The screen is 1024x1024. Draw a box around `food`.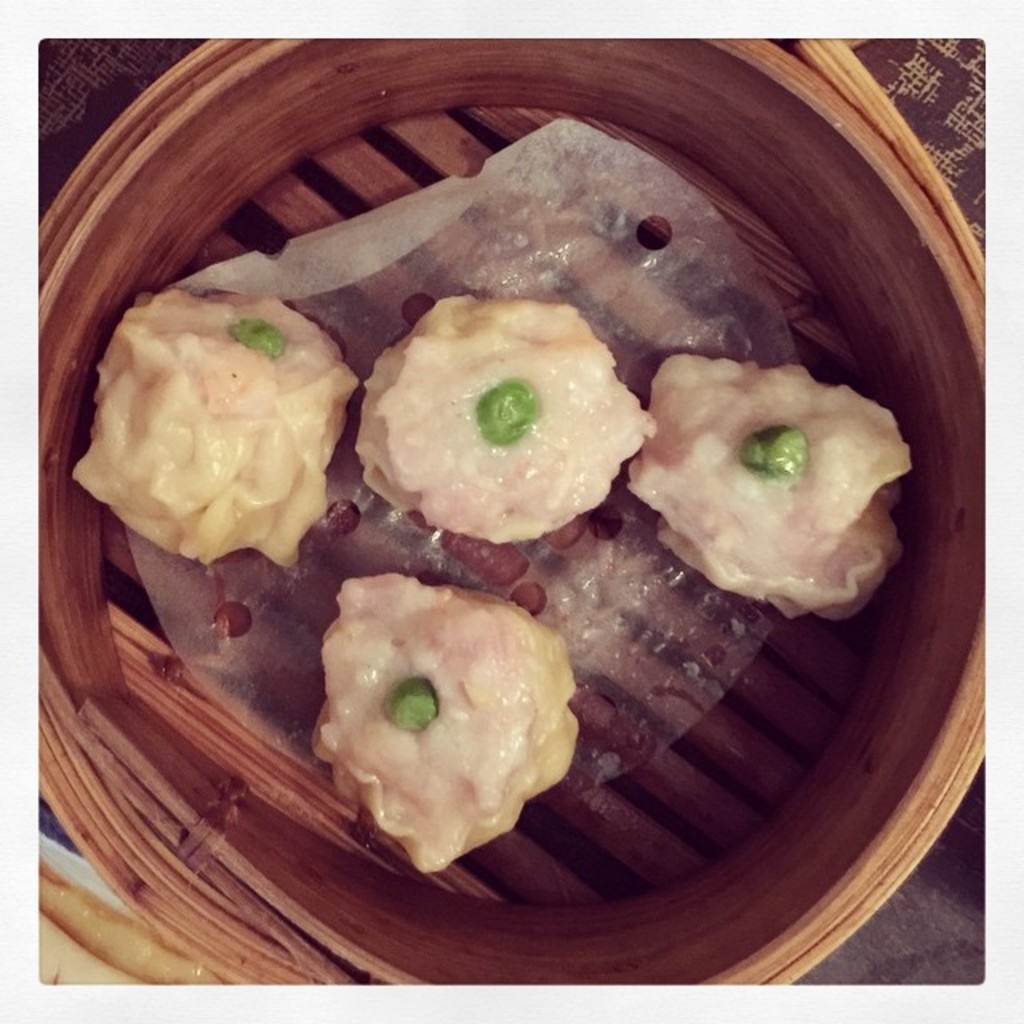
325:558:598:862.
